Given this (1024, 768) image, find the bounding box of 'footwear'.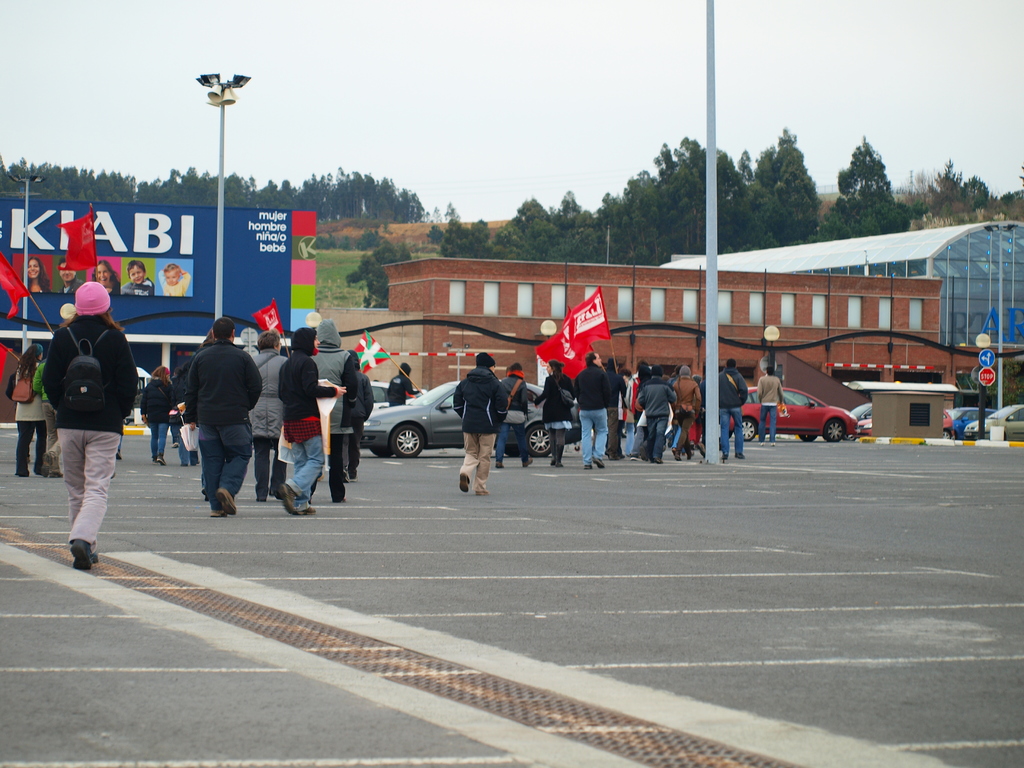
region(584, 465, 591, 470).
